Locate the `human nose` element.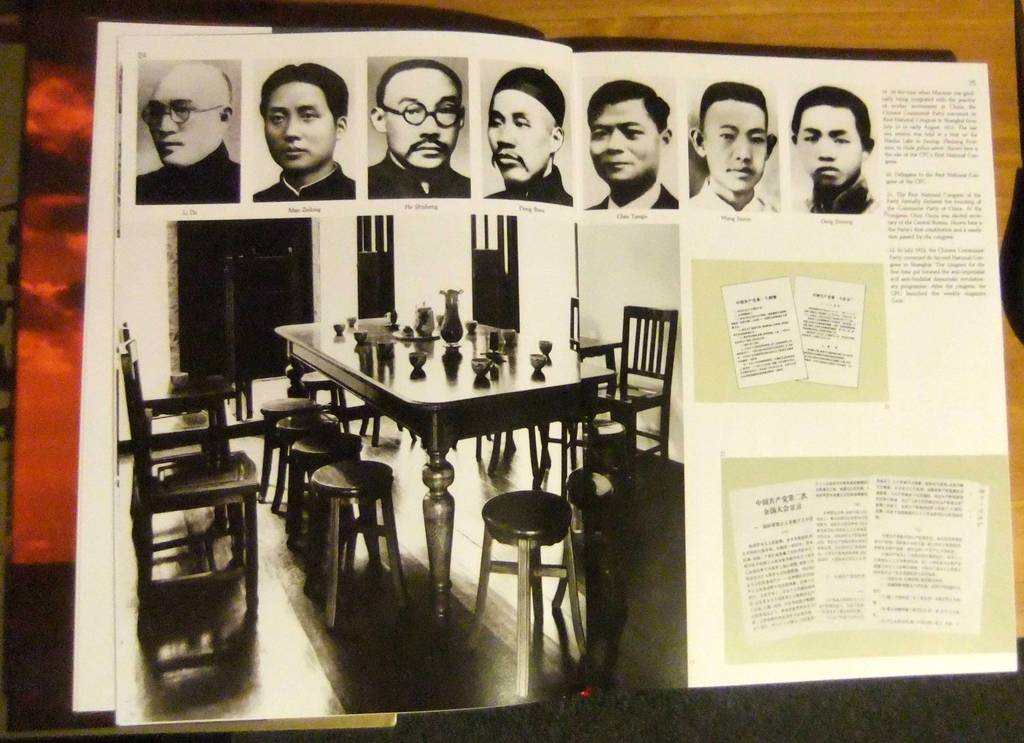
Element bbox: 497:120:515:147.
